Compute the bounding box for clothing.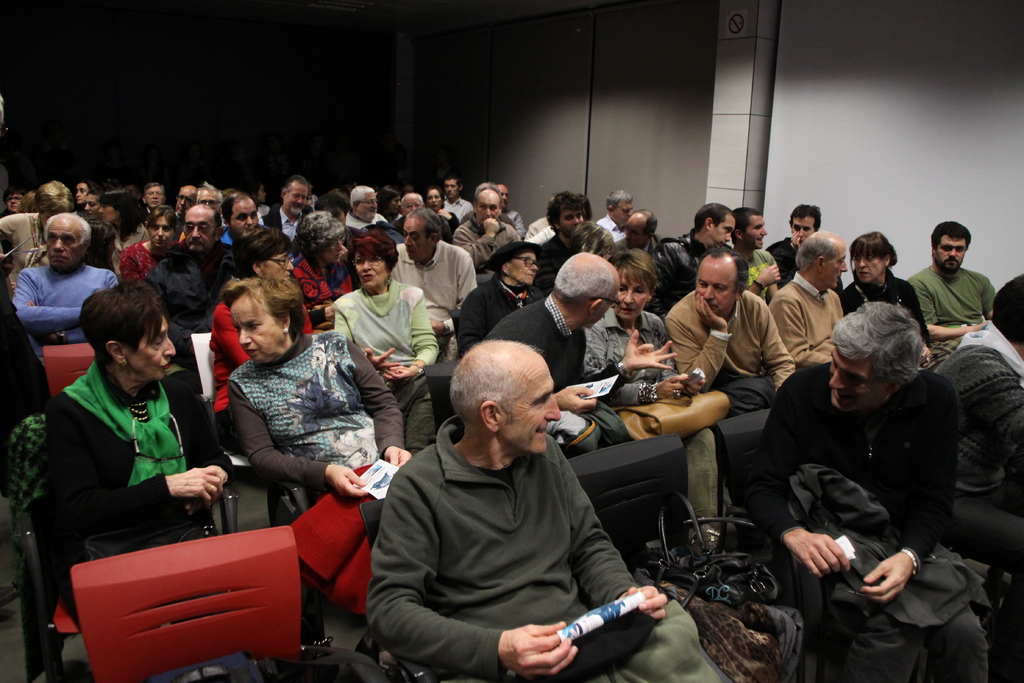
crop(10, 263, 121, 342).
